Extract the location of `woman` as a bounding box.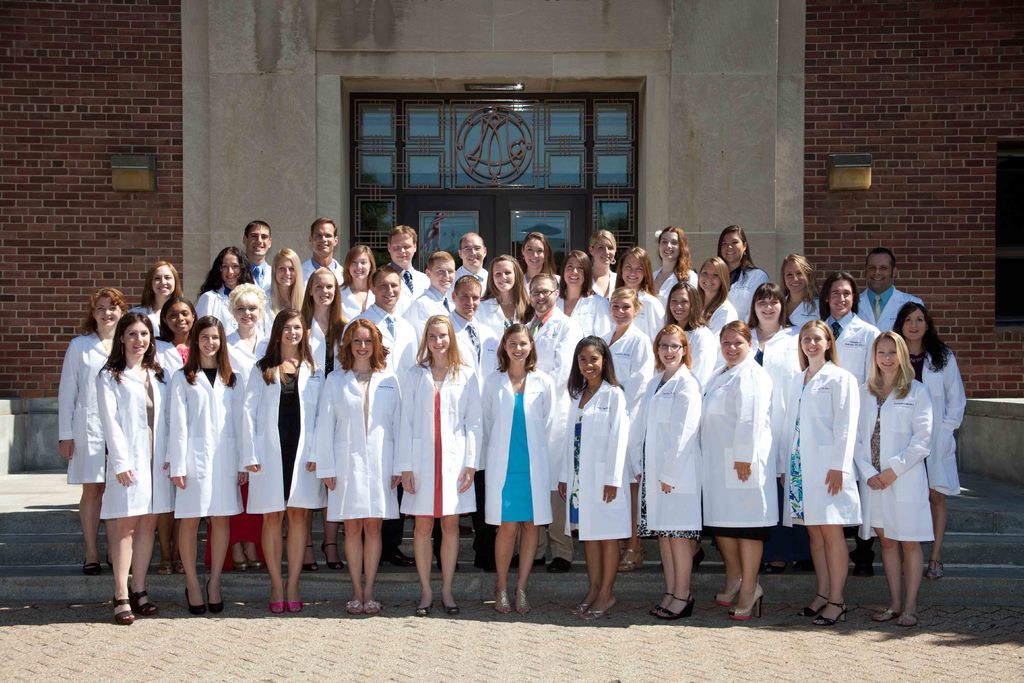
(left=555, top=247, right=612, bottom=338).
